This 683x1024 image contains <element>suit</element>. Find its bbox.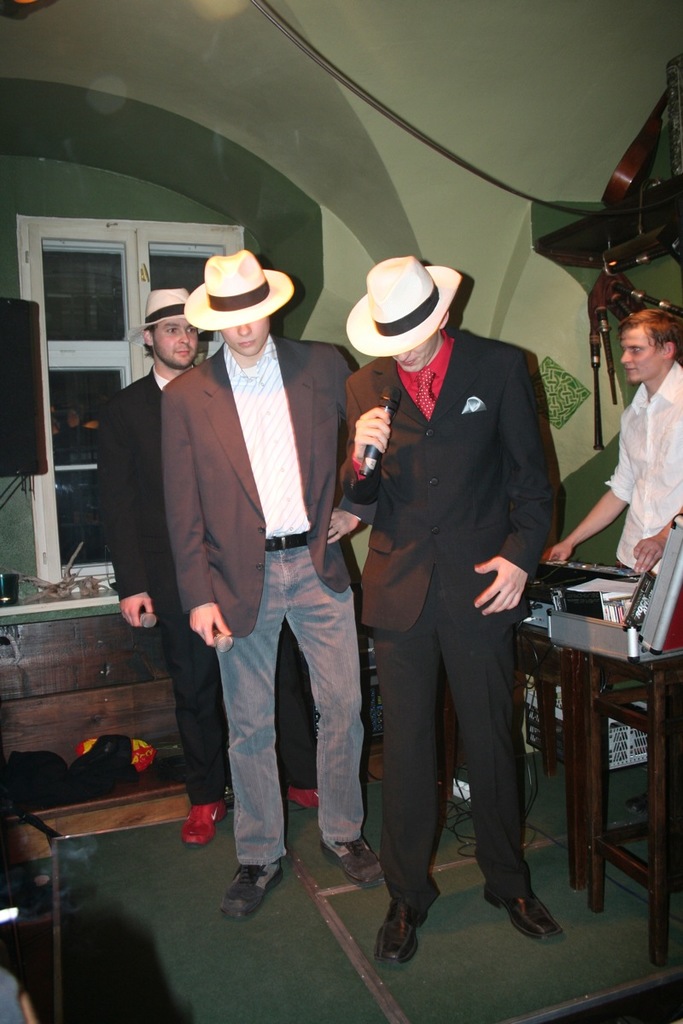
(161,331,357,640).
